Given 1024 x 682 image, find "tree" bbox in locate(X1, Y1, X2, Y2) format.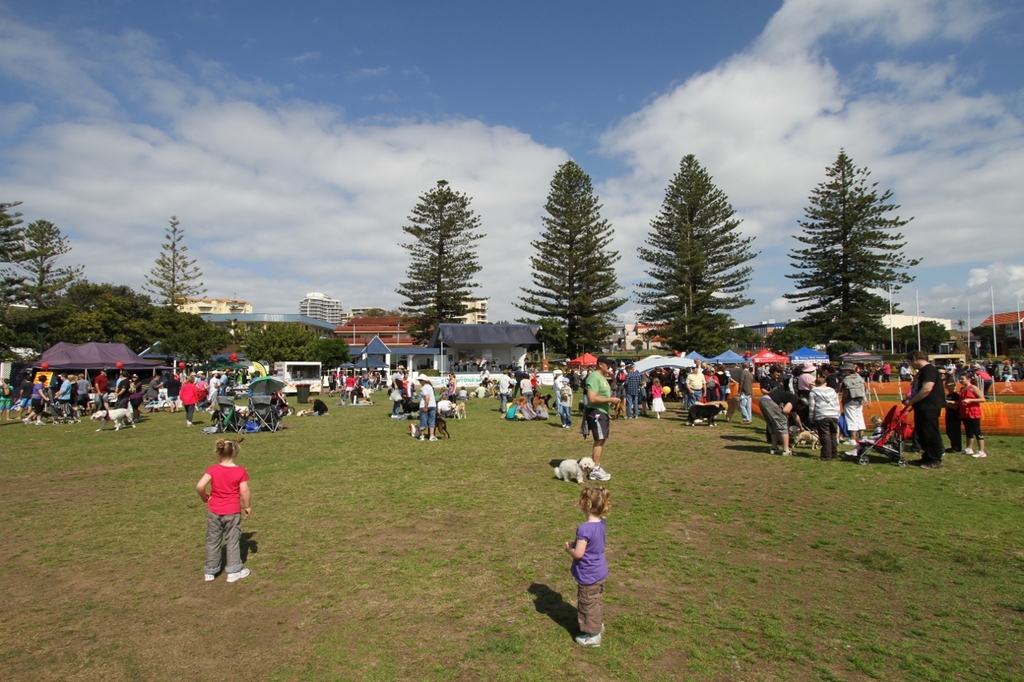
locate(0, 213, 92, 312).
